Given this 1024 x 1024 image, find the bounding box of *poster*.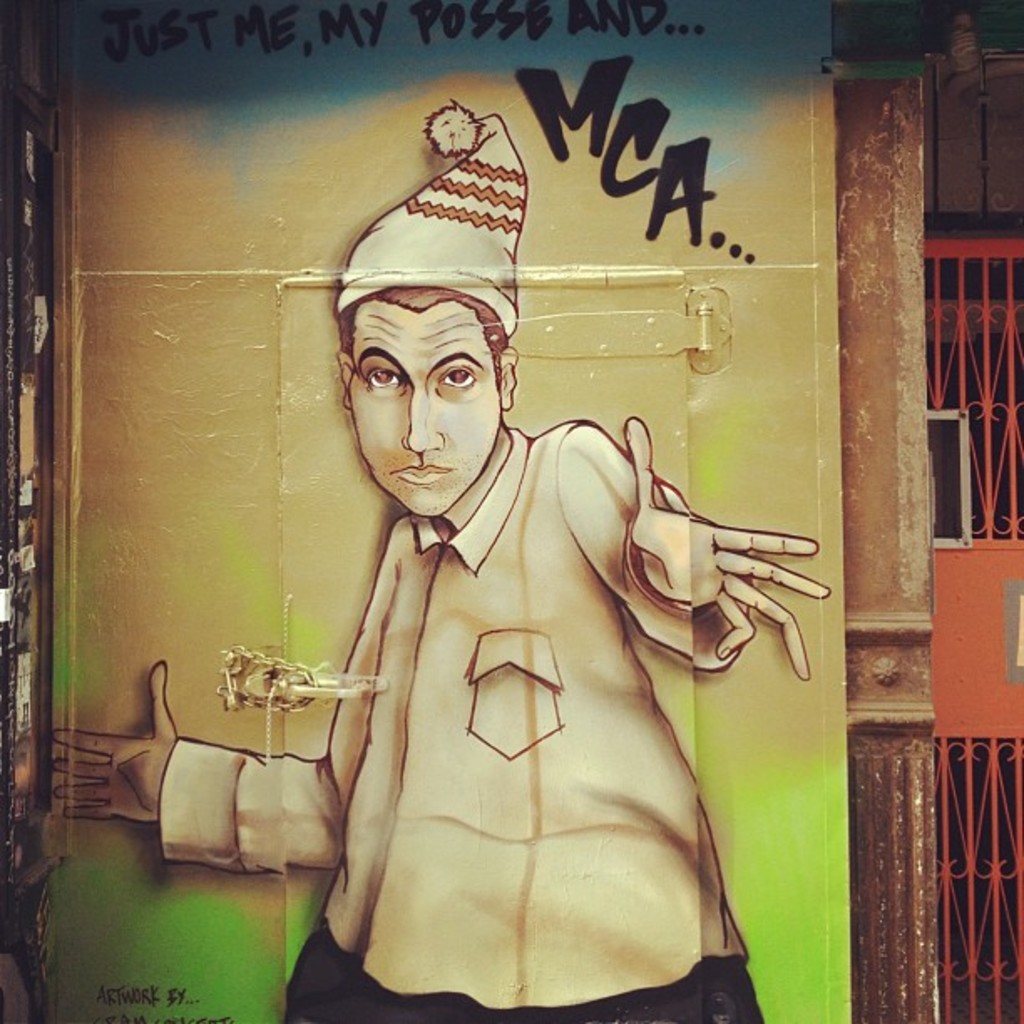
{"x1": 0, "y1": 0, "x2": 858, "y2": 1022}.
